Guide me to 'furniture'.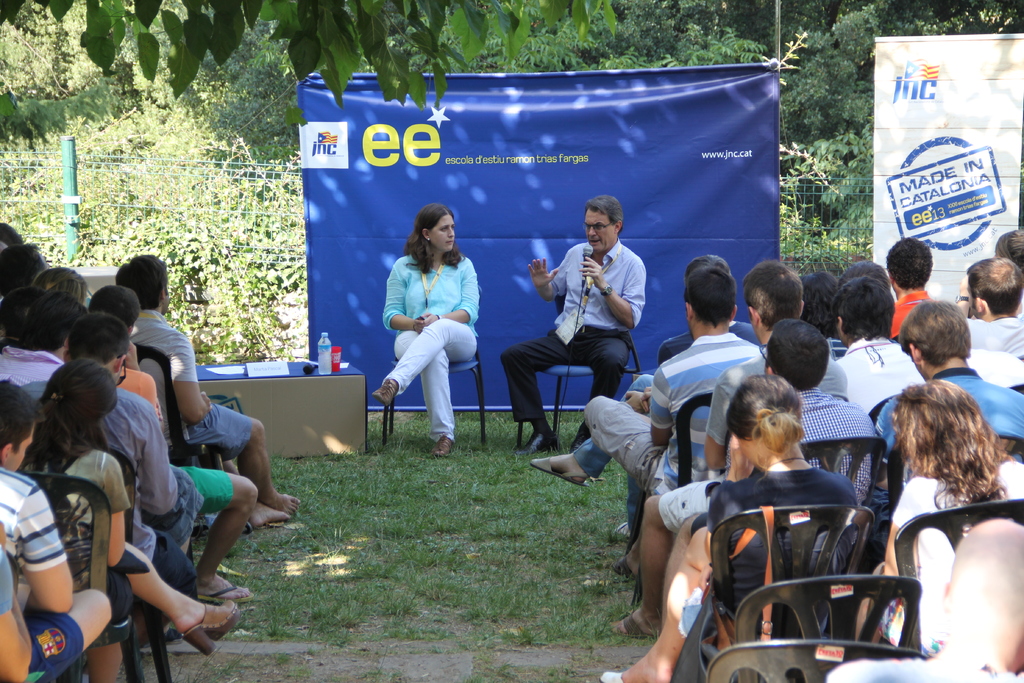
Guidance: x1=196, y1=359, x2=367, y2=455.
